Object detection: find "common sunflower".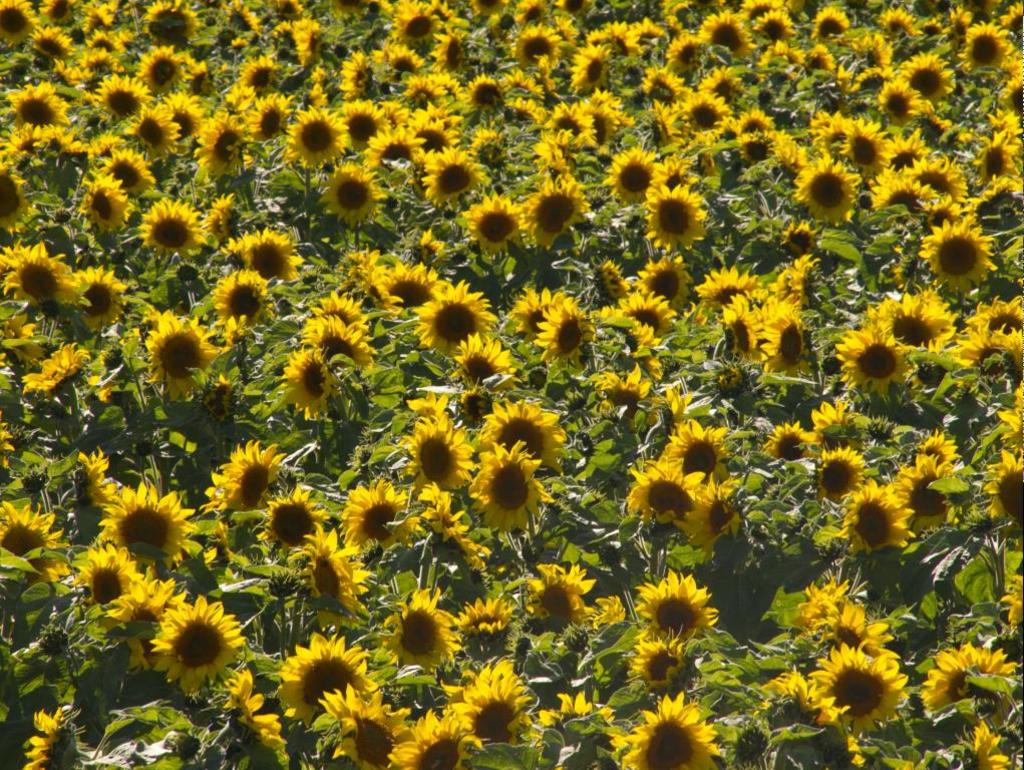
[x1=464, y1=191, x2=523, y2=262].
